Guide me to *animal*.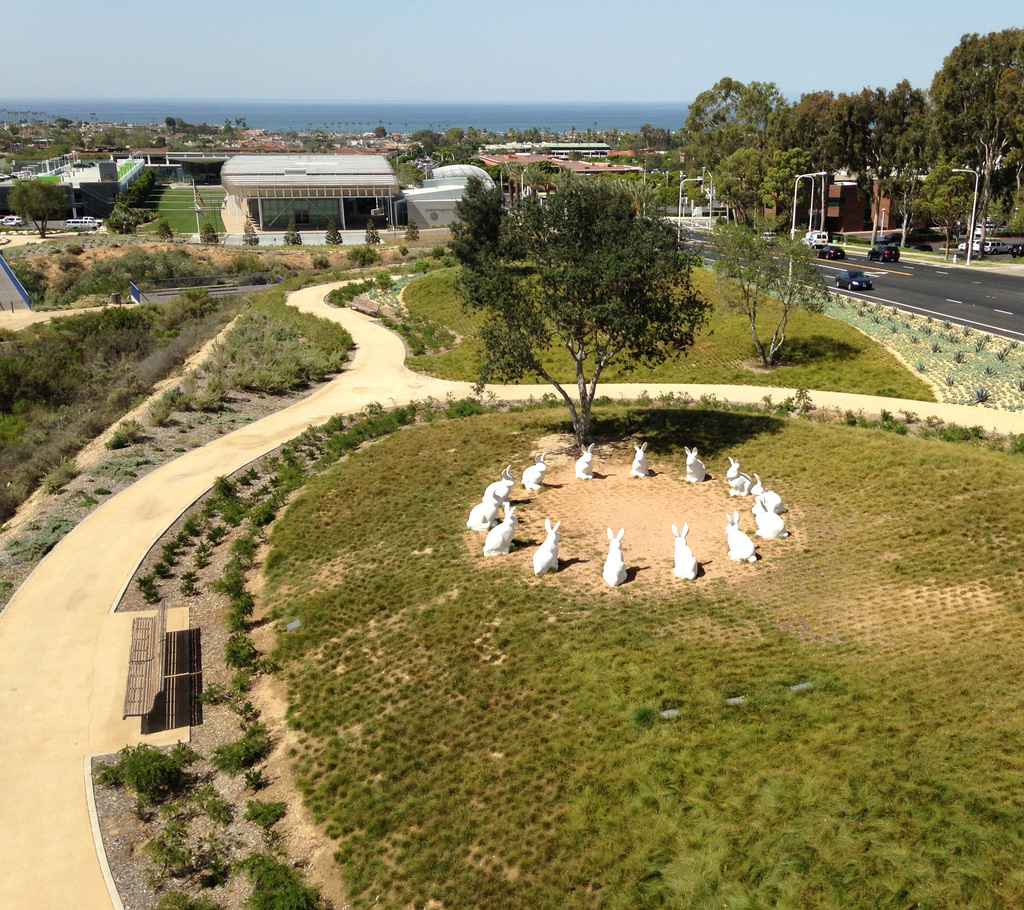
Guidance: [751, 500, 790, 541].
